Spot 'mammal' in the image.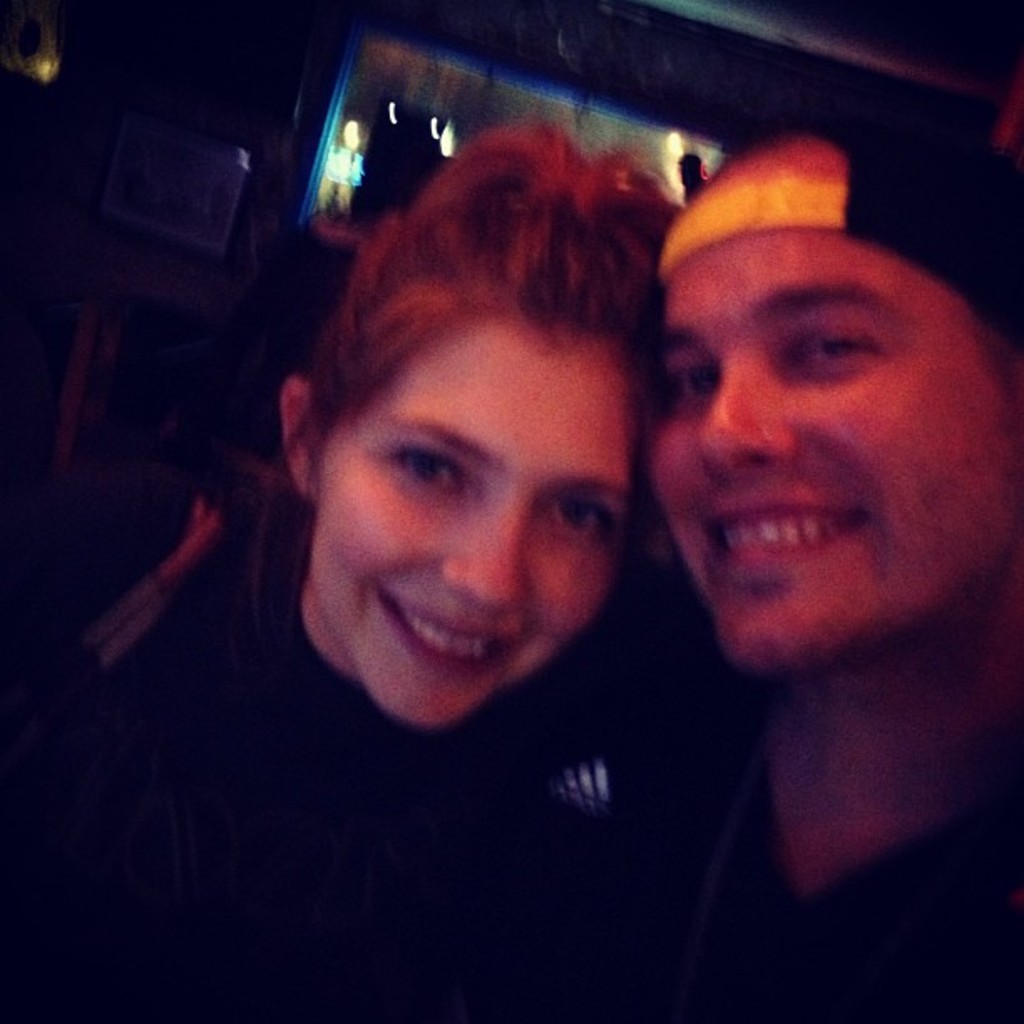
'mammal' found at [left=678, top=146, right=714, bottom=196].
